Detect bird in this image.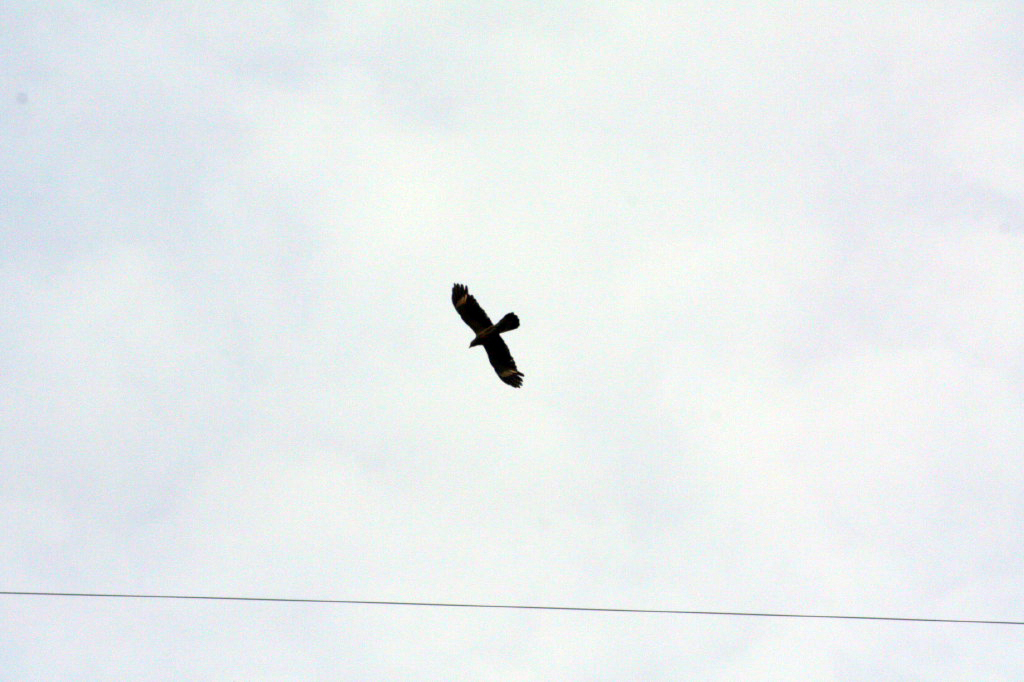
Detection: x1=447, y1=268, x2=524, y2=392.
